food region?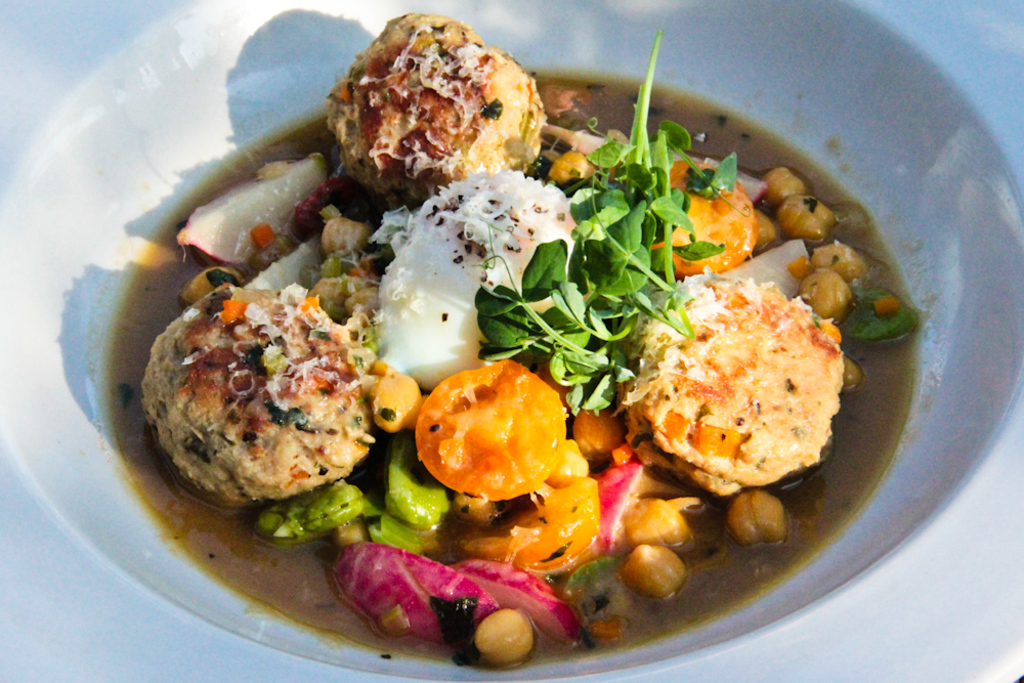
{"x1": 154, "y1": 281, "x2": 394, "y2": 518}
